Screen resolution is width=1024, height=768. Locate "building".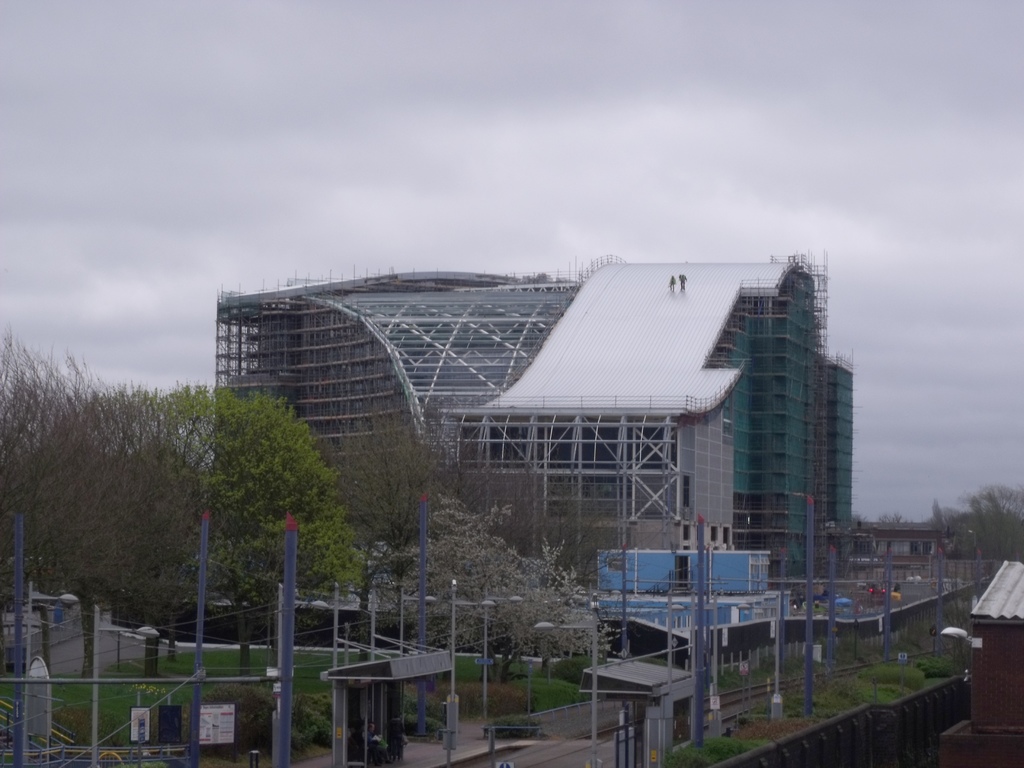
left=212, top=252, right=857, bottom=663.
